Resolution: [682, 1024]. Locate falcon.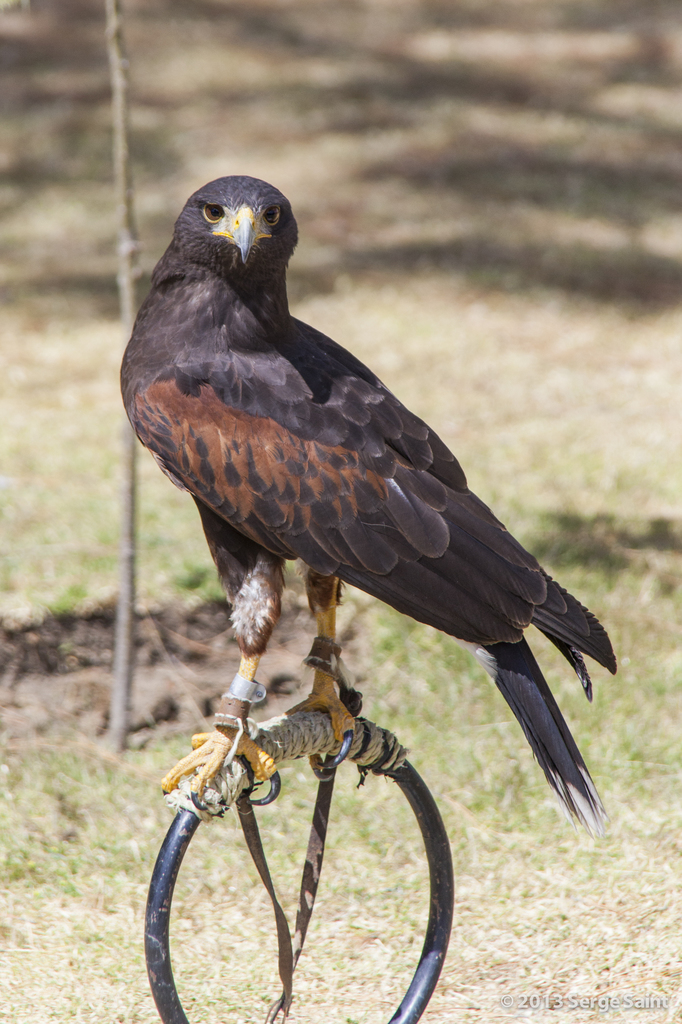
(x1=115, y1=168, x2=619, y2=840).
